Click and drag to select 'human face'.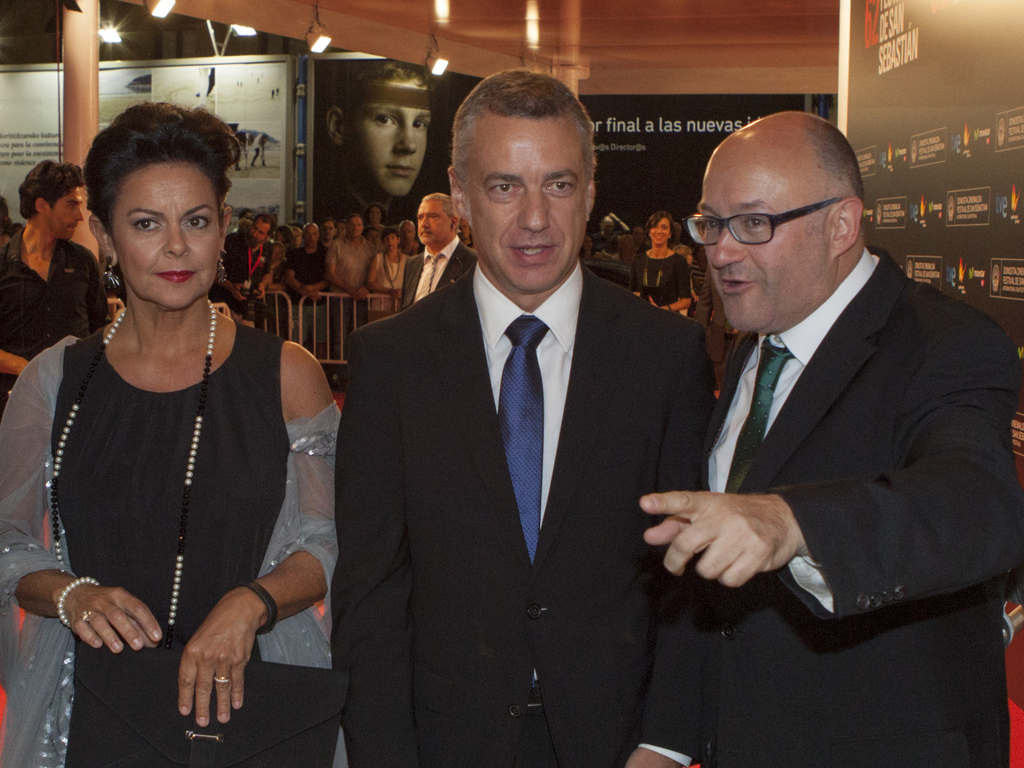
Selection: (x1=349, y1=80, x2=435, y2=197).
